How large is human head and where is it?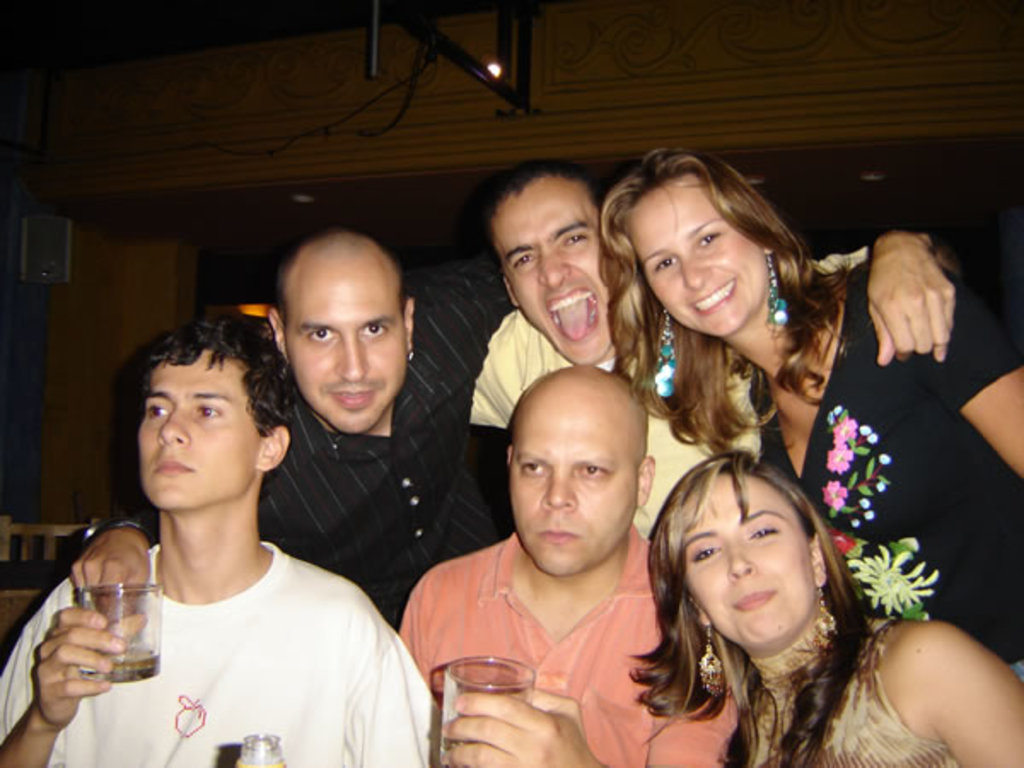
Bounding box: (x1=265, y1=232, x2=420, y2=440).
